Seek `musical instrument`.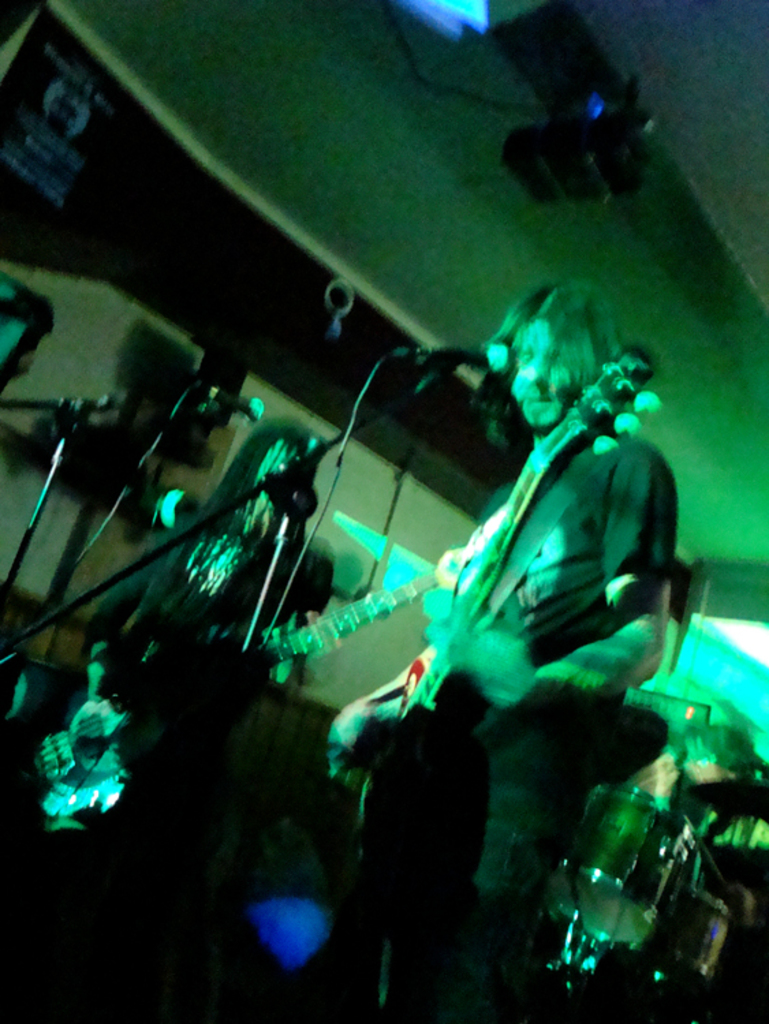
bbox(337, 343, 658, 855).
